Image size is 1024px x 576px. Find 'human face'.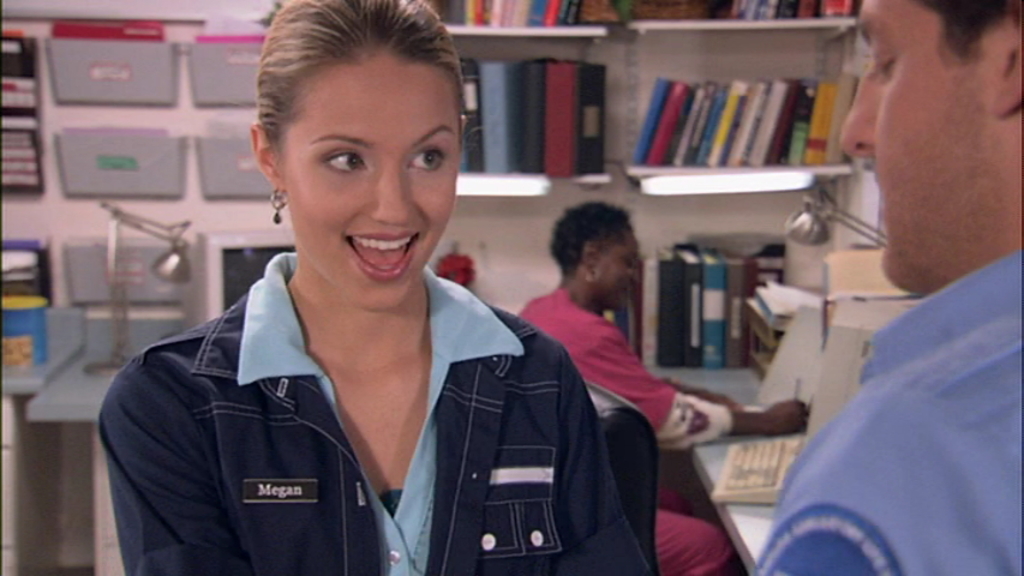
bbox(839, 4, 993, 293).
